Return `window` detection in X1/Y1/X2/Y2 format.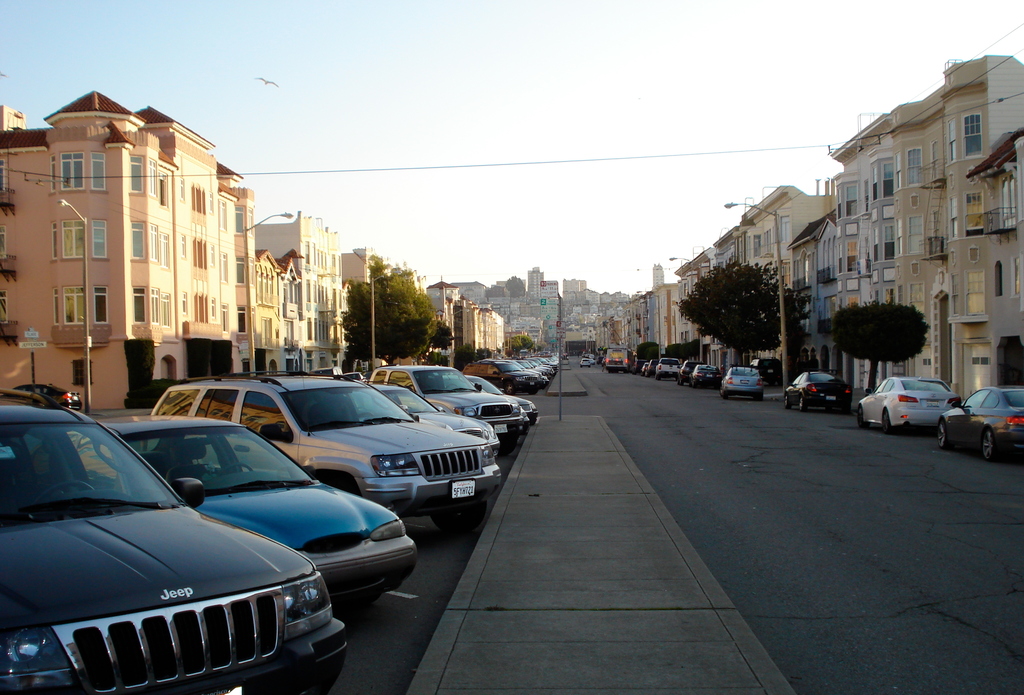
965/195/986/236.
